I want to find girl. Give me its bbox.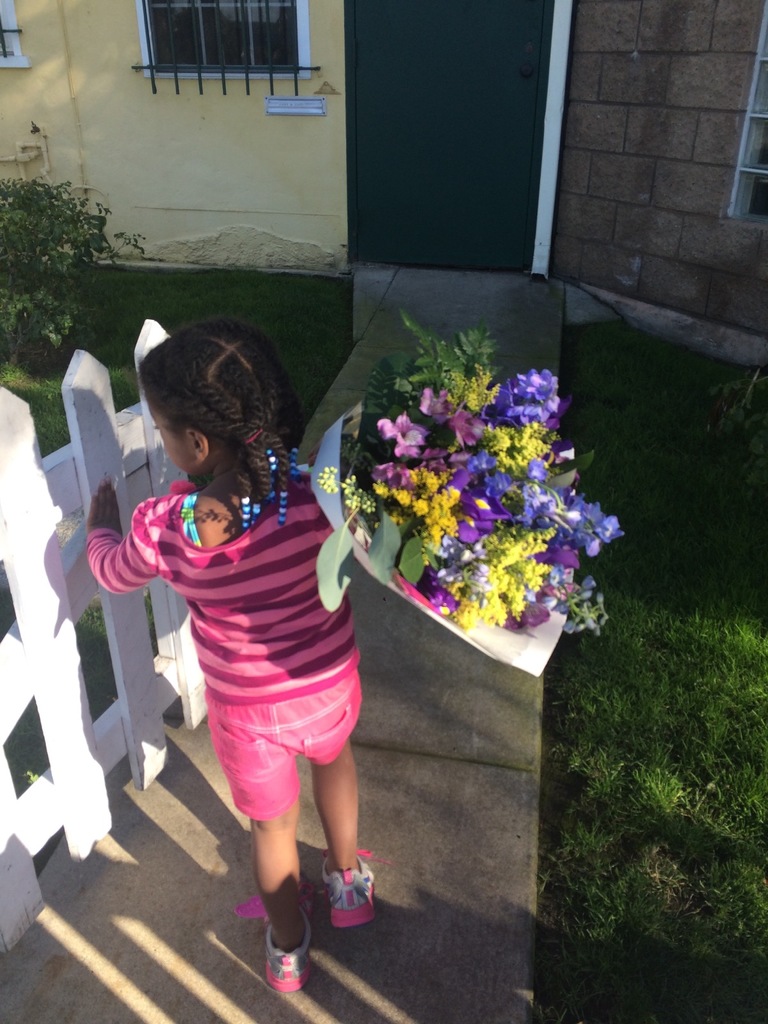
(81, 321, 388, 993).
